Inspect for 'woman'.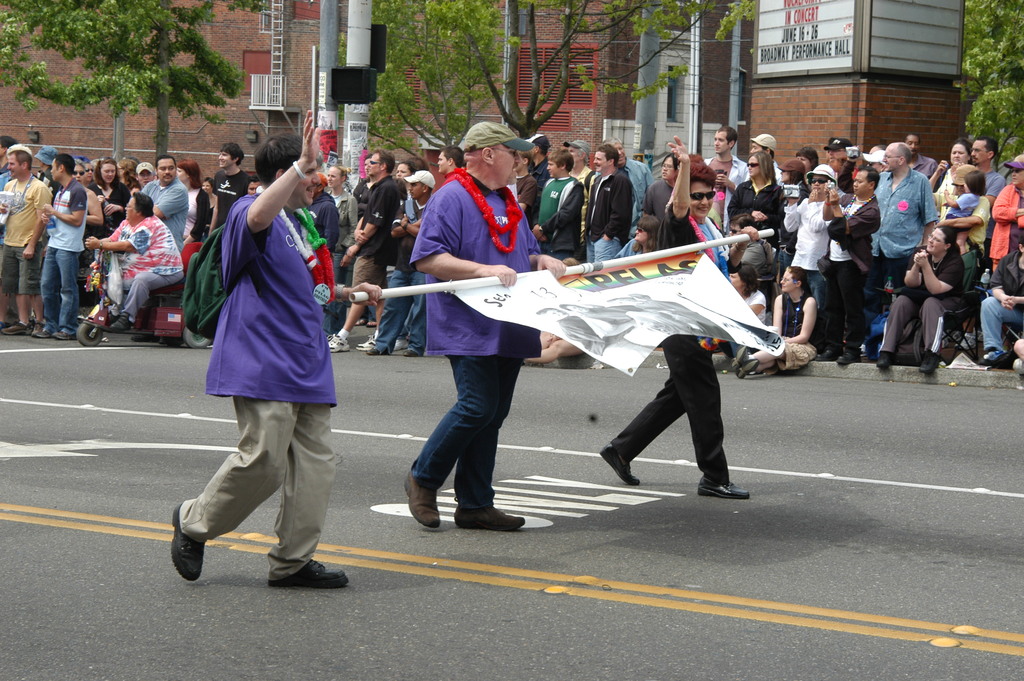
Inspection: <box>785,167,845,329</box>.
